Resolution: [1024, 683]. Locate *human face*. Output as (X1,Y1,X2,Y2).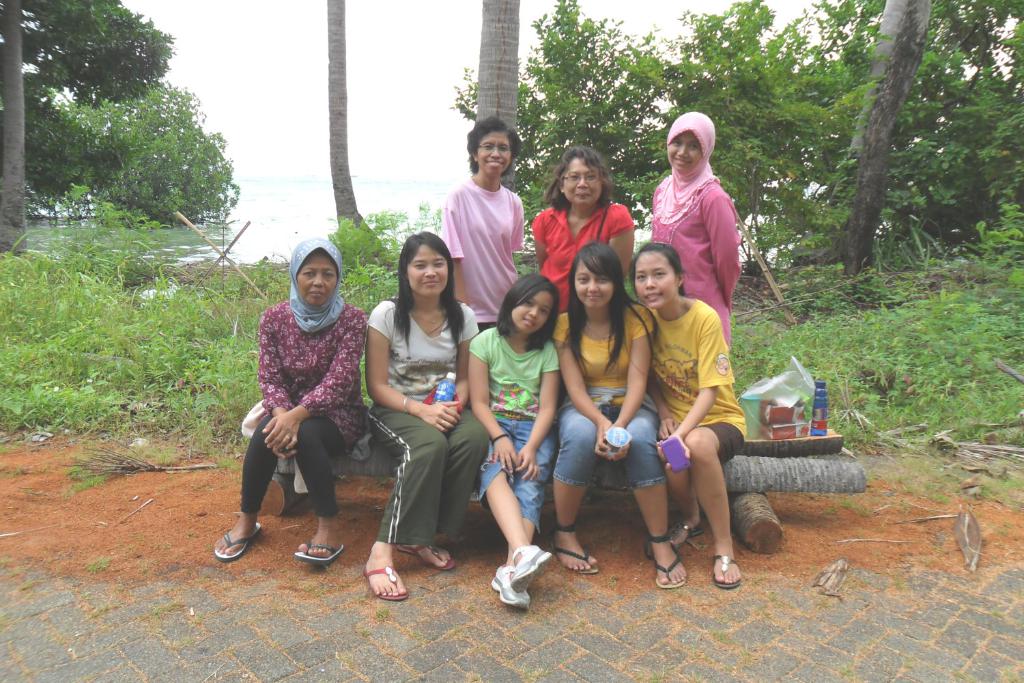
(636,252,675,311).
